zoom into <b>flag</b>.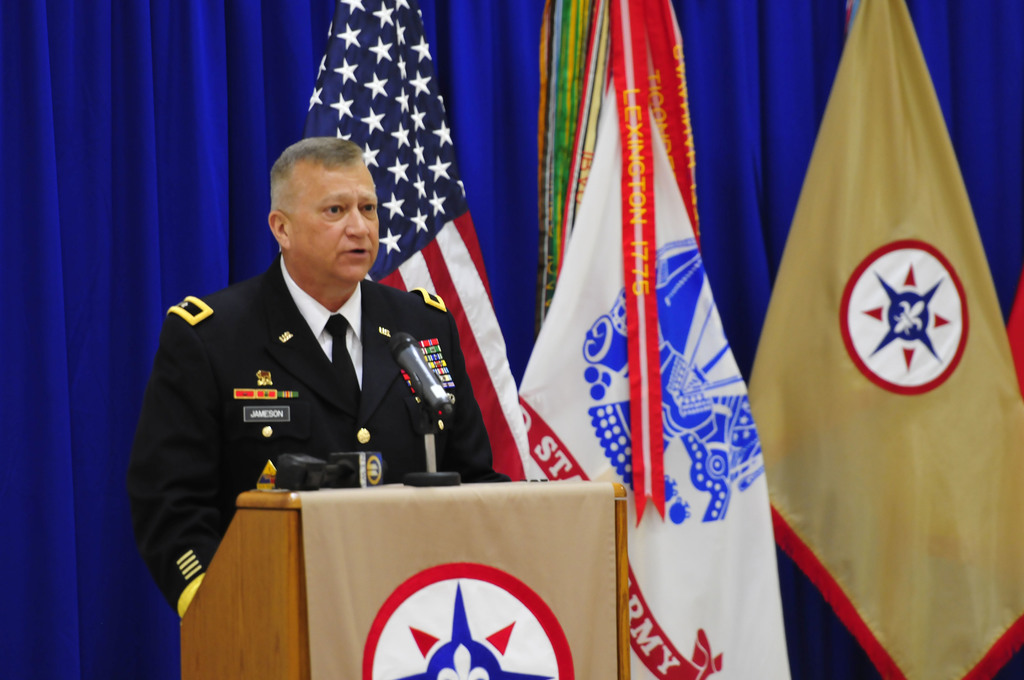
Zoom target: <box>510,20,769,614</box>.
